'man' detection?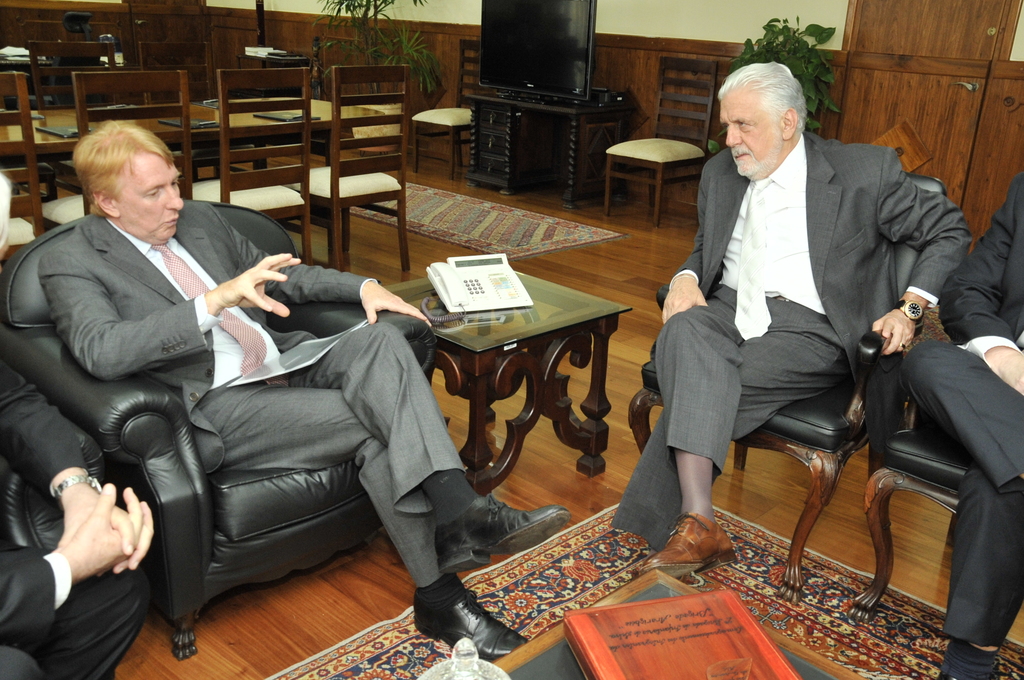
rect(589, 51, 983, 582)
